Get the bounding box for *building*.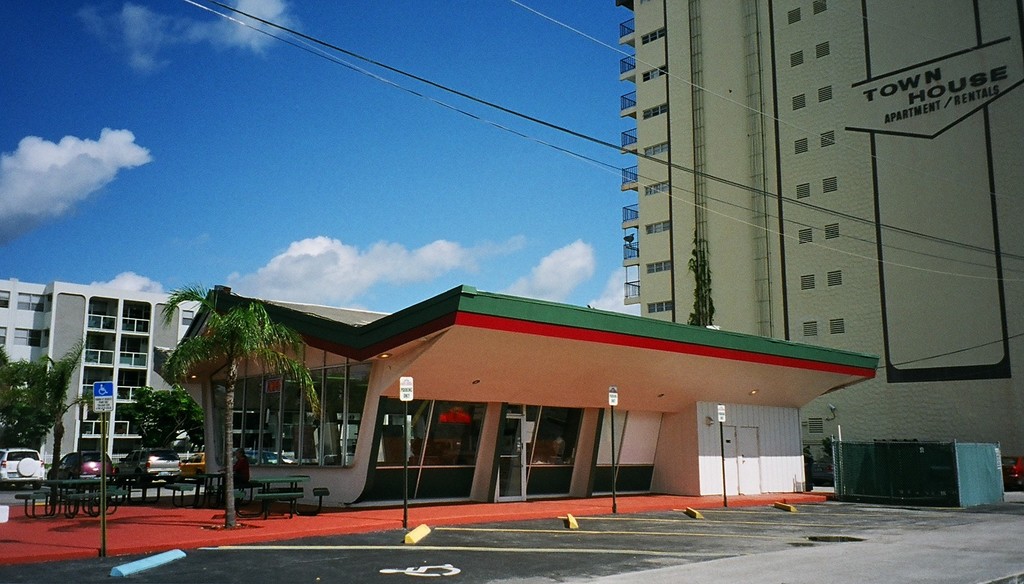
{"x1": 0, "y1": 279, "x2": 200, "y2": 467}.
